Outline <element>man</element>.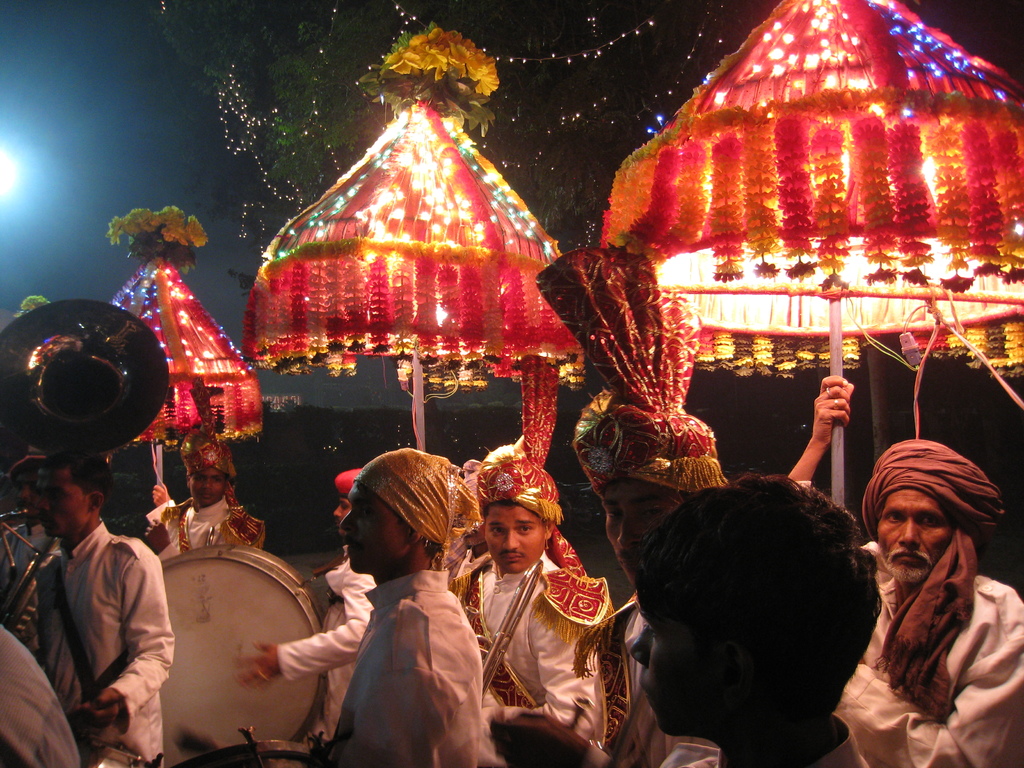
Outline: detection(495, 242, 758, 767).
